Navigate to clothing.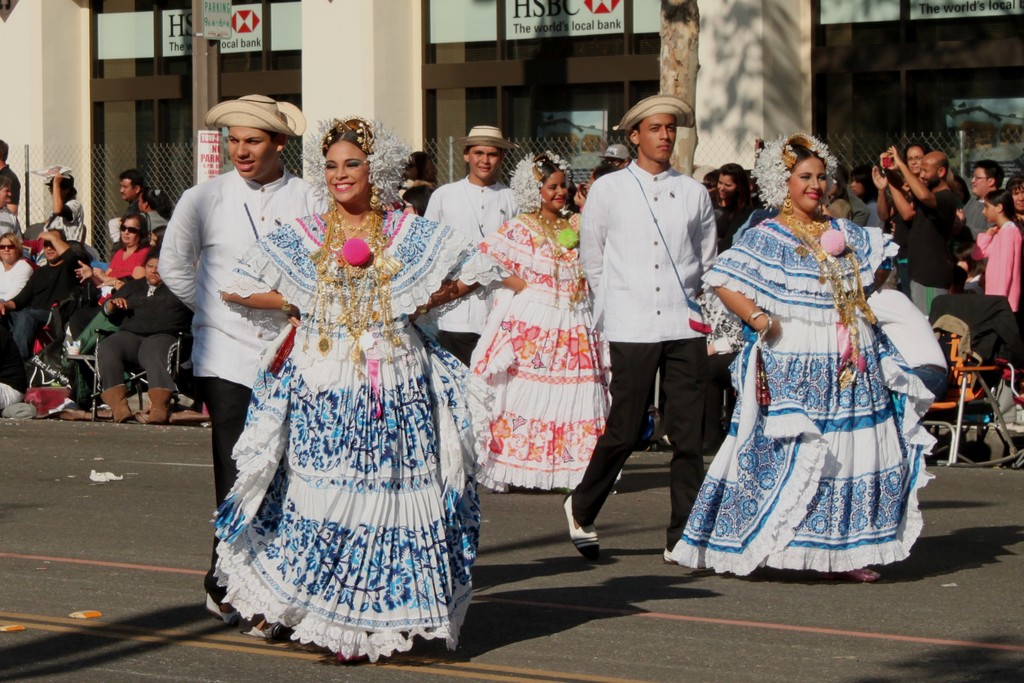
Navigation target: 568/160/717/549.
